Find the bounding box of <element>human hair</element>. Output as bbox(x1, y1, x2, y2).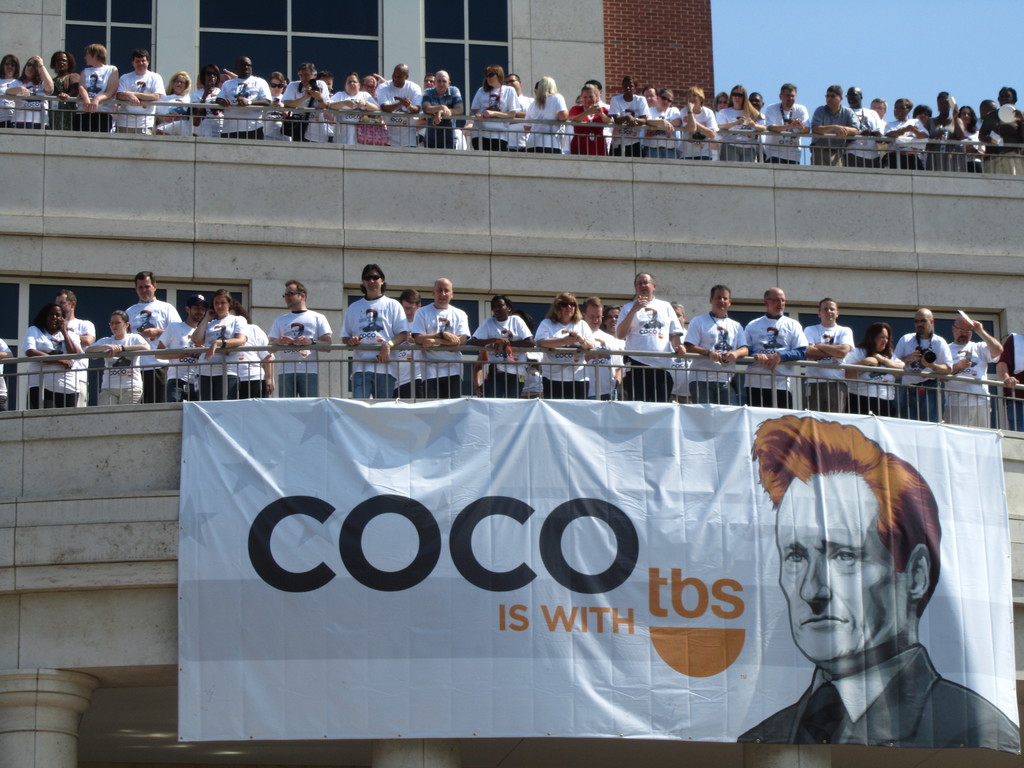
bbox(959, 348, 971, 358).
